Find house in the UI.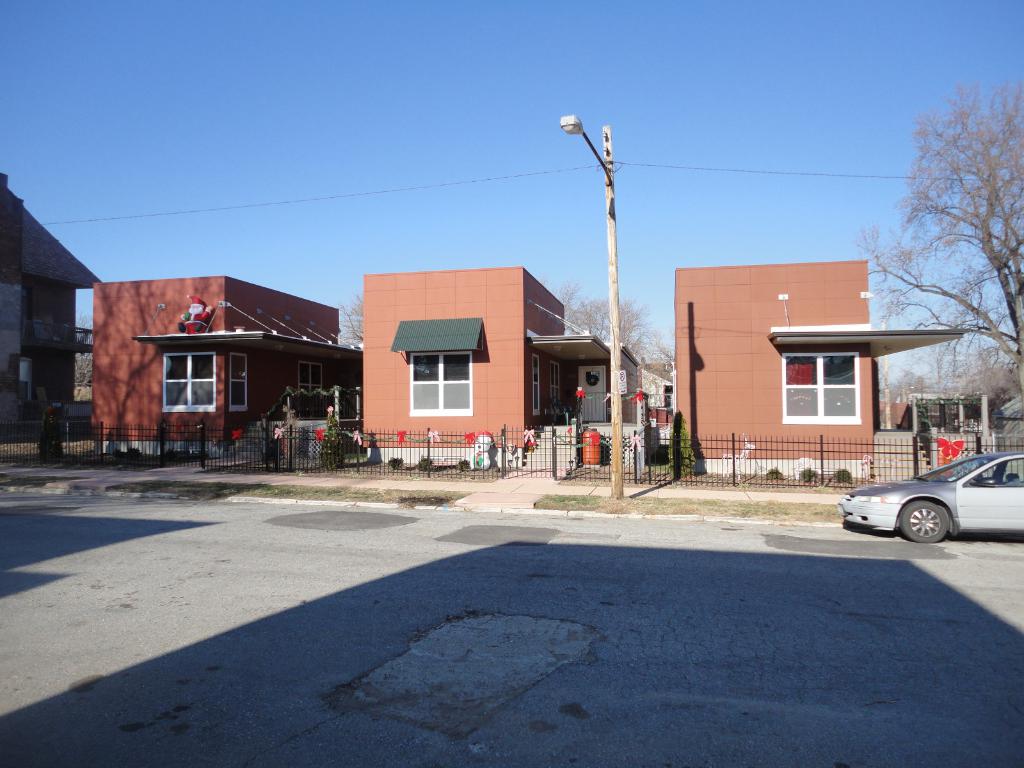
UI element at left=360, top=264, right=644, bottom=468.
